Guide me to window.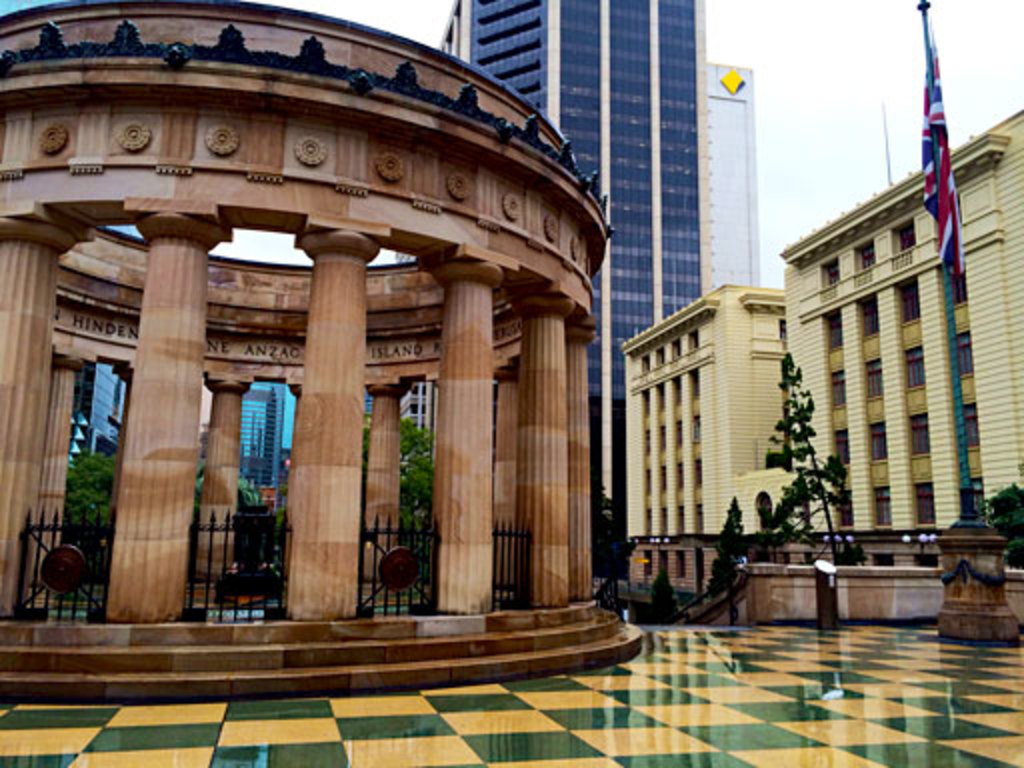
Guidance: detection(690, 504, 702, 530).
